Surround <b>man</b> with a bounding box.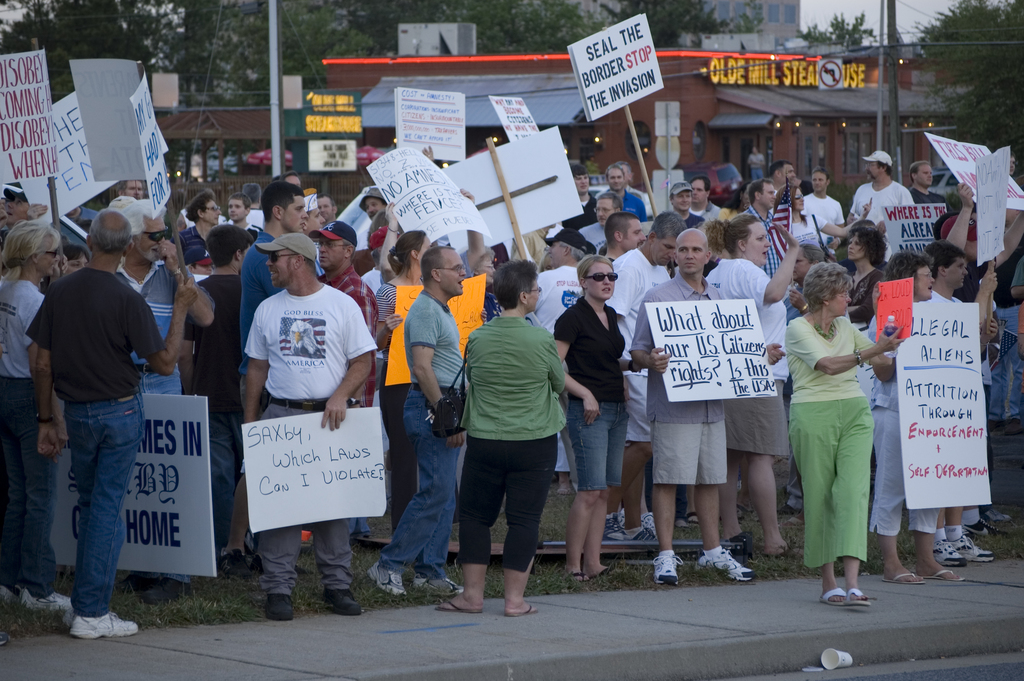
609,166,646,218.
